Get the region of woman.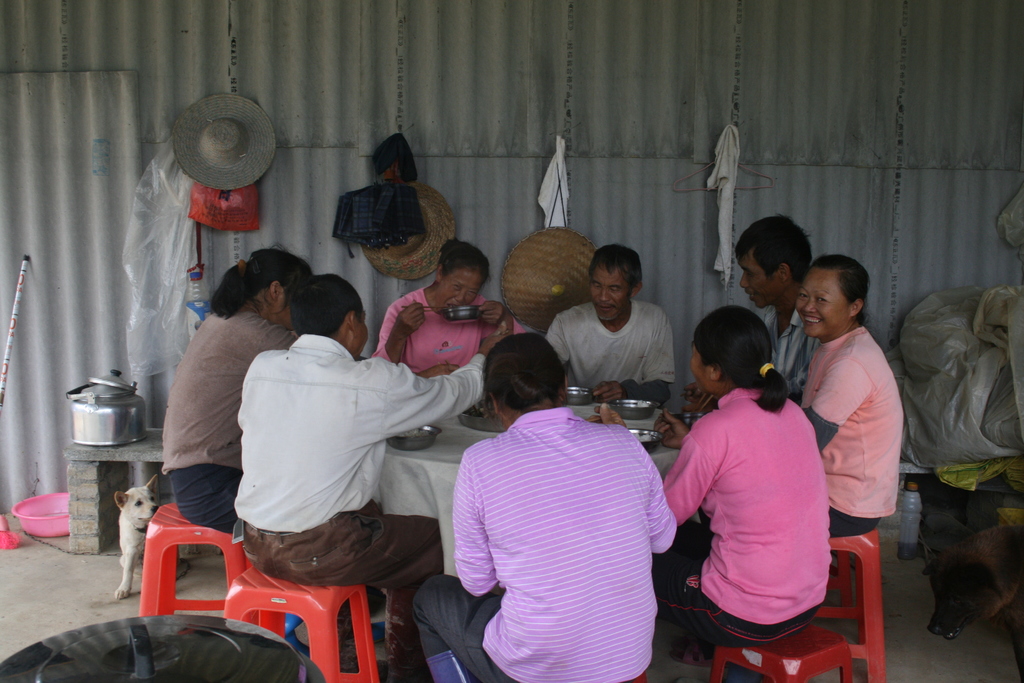
<region>158, 243, 326, 545</region>.
